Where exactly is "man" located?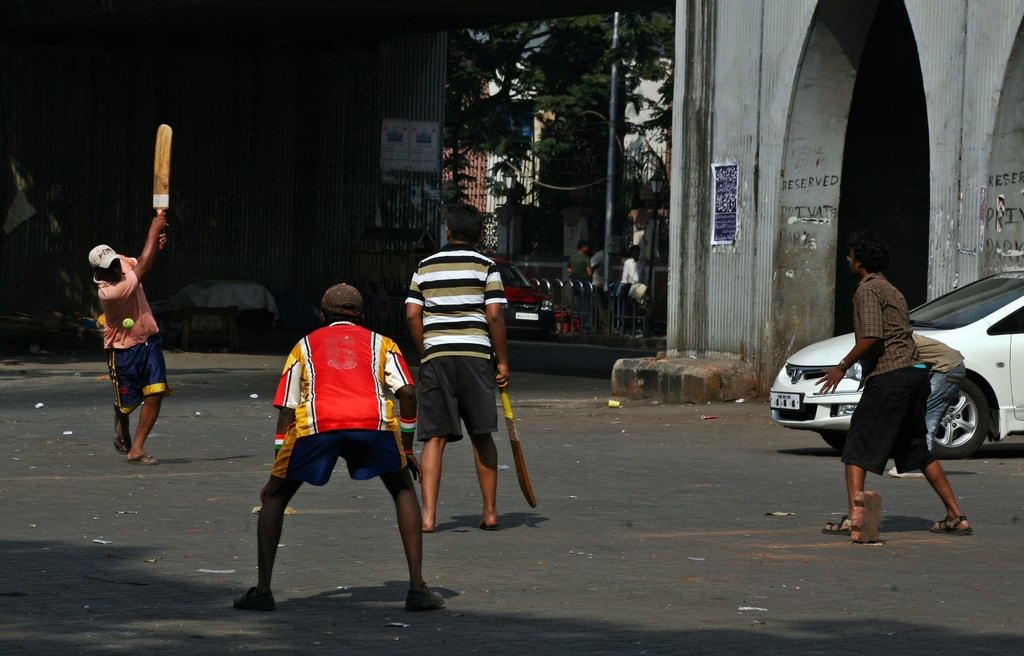
Its bounding box is box(239, 282, 429, 618).
